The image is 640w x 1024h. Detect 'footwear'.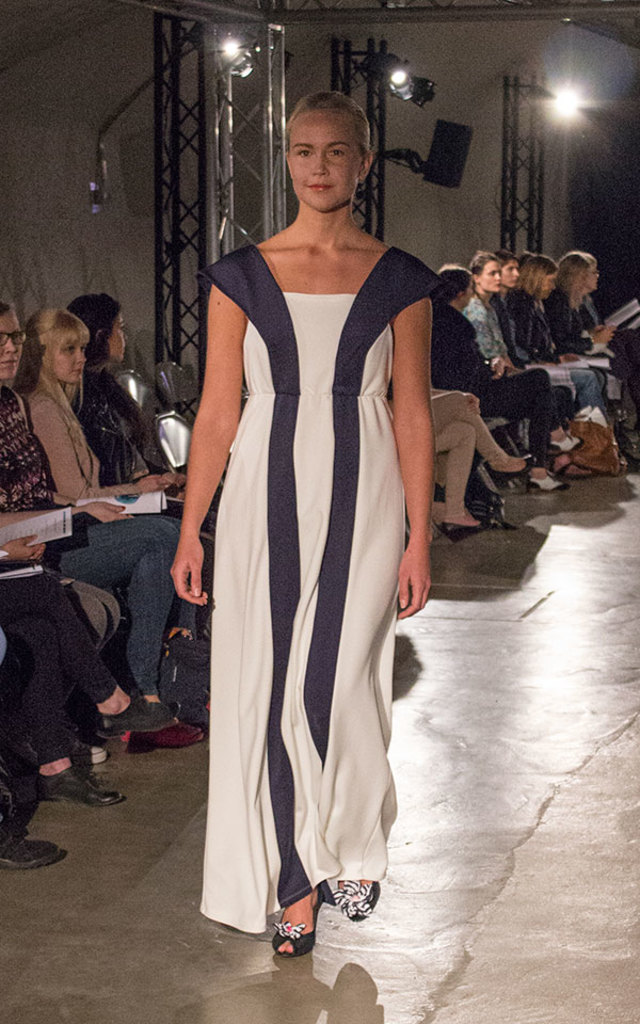
Detection: rect(131, 722, 213, 750).
